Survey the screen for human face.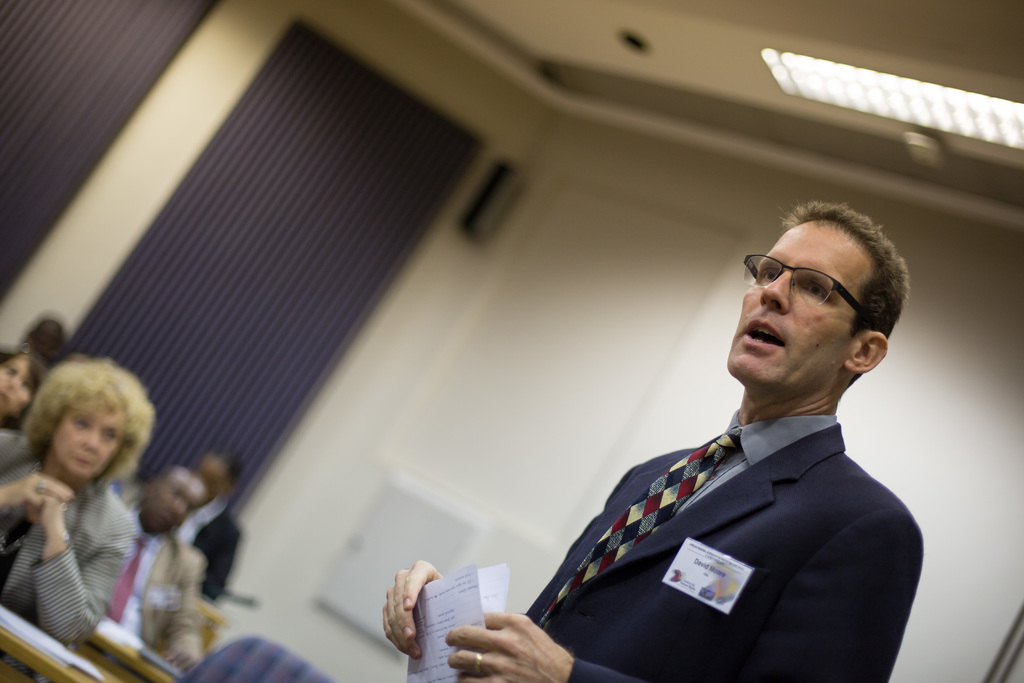
Survey found: [0, 358, 32, 418].
